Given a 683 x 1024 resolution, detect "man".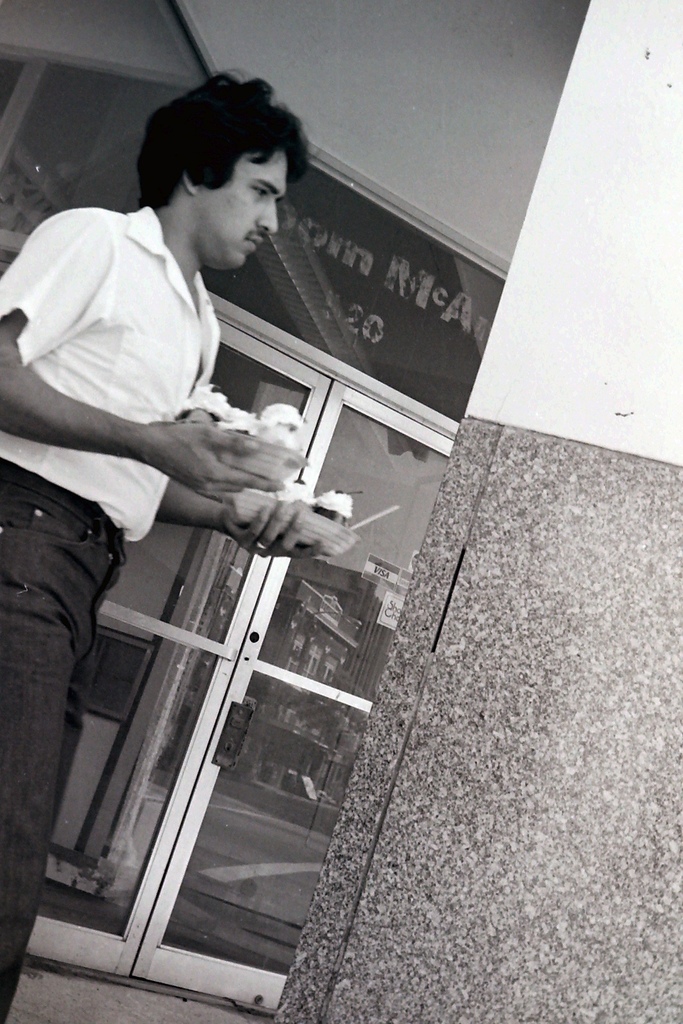
locate(0, 70, 323, 1022).
